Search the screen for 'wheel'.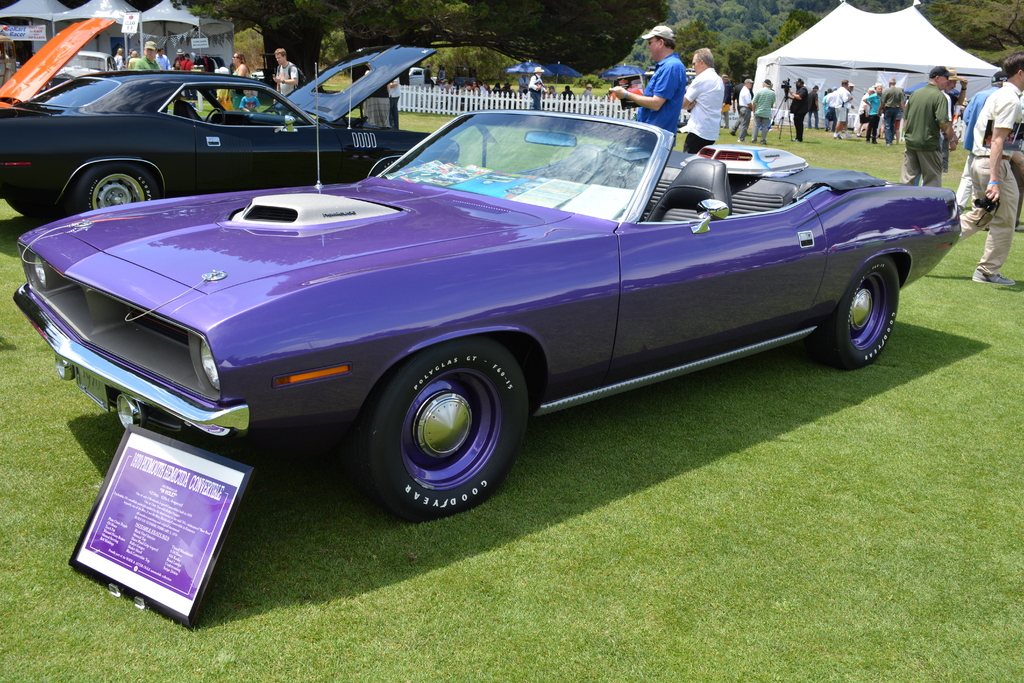
Found at locate(206, 108, 227, 124).
